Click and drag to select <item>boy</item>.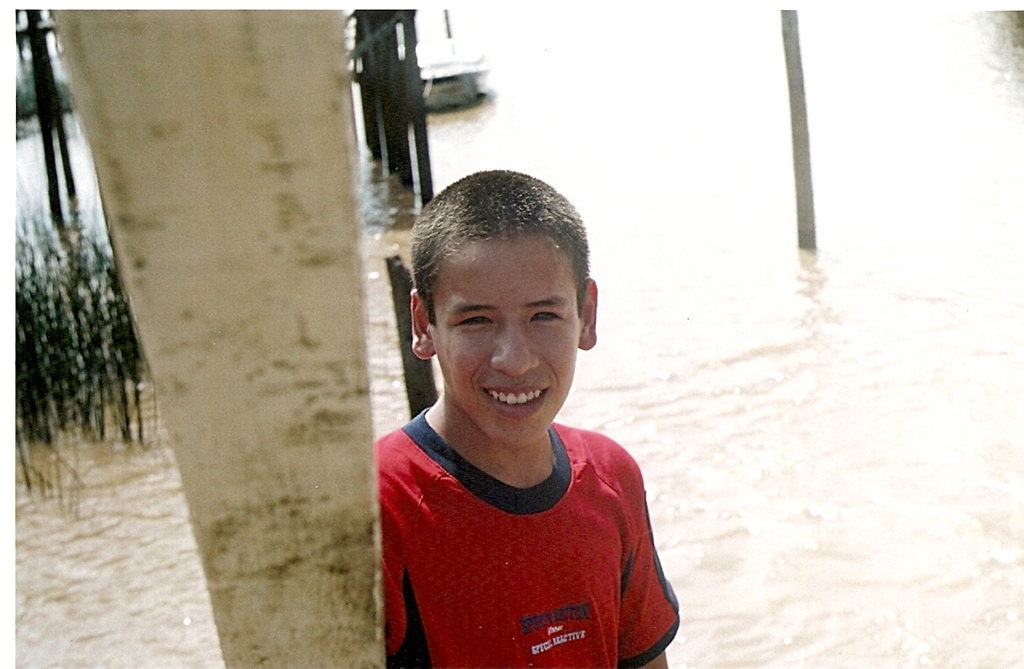
Selection: (x1=350, y1=172, x2=679, y2=668).
